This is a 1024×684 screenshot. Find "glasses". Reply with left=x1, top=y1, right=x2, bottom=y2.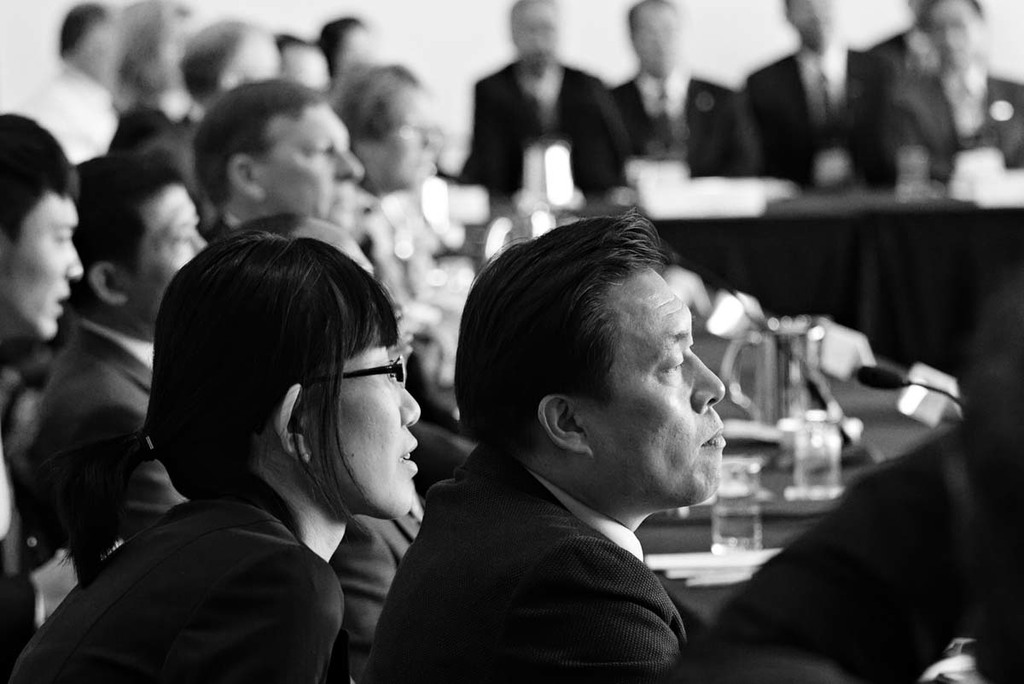
left=335, top=354, right=406, bottom=384.
